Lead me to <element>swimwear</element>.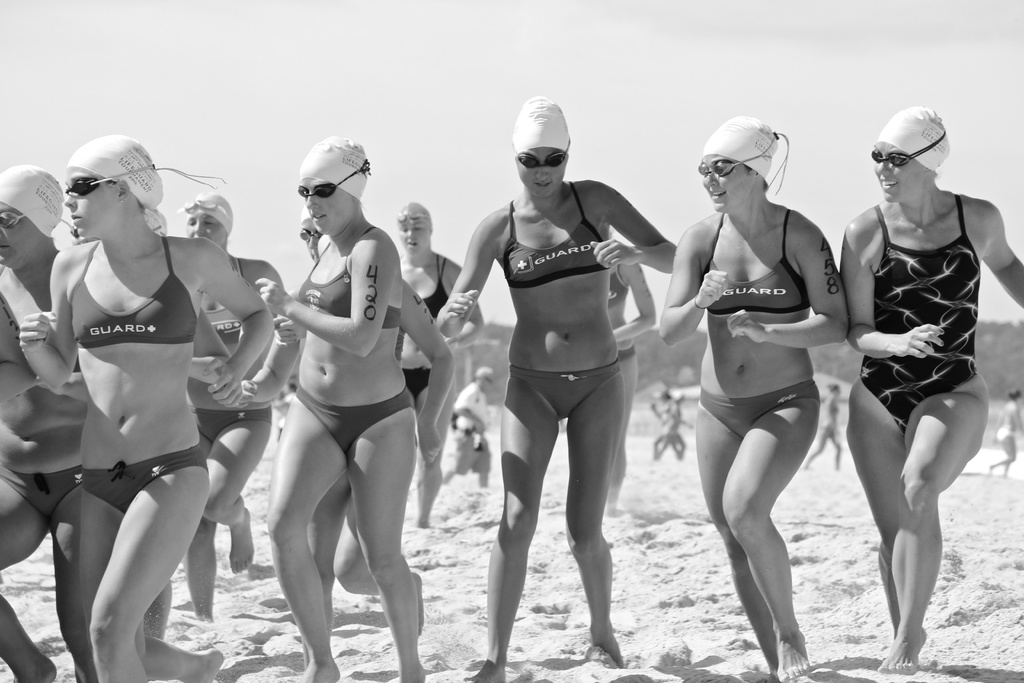
Lead to detection(706, 216, 811, 313).
